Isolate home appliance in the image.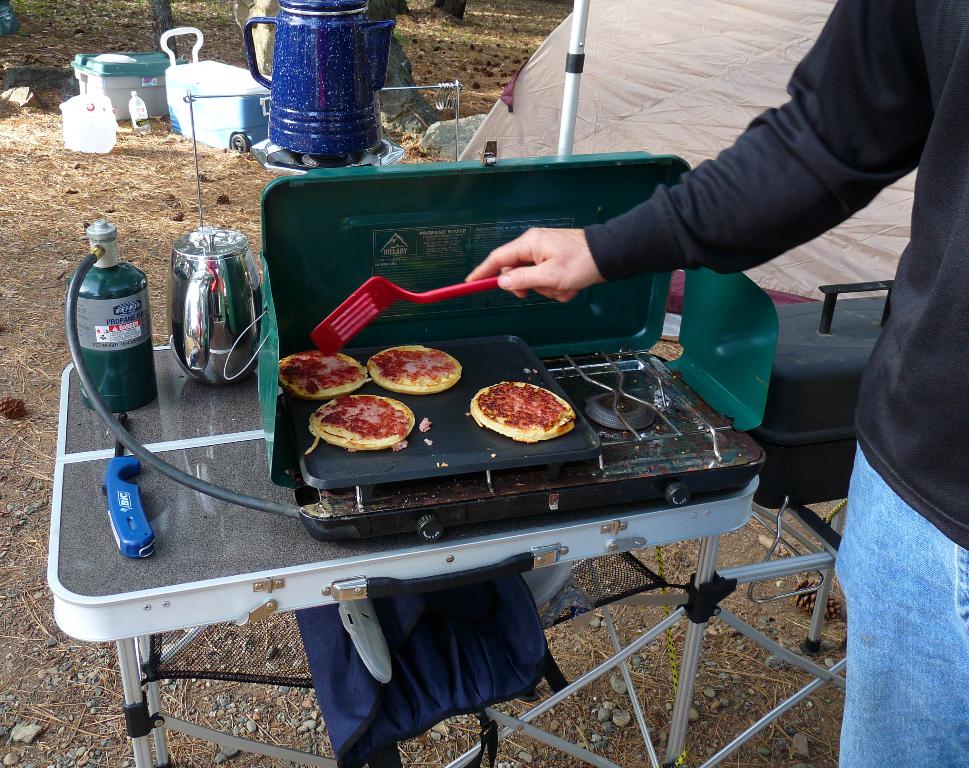
Isolated region: [220,137,780,543].
